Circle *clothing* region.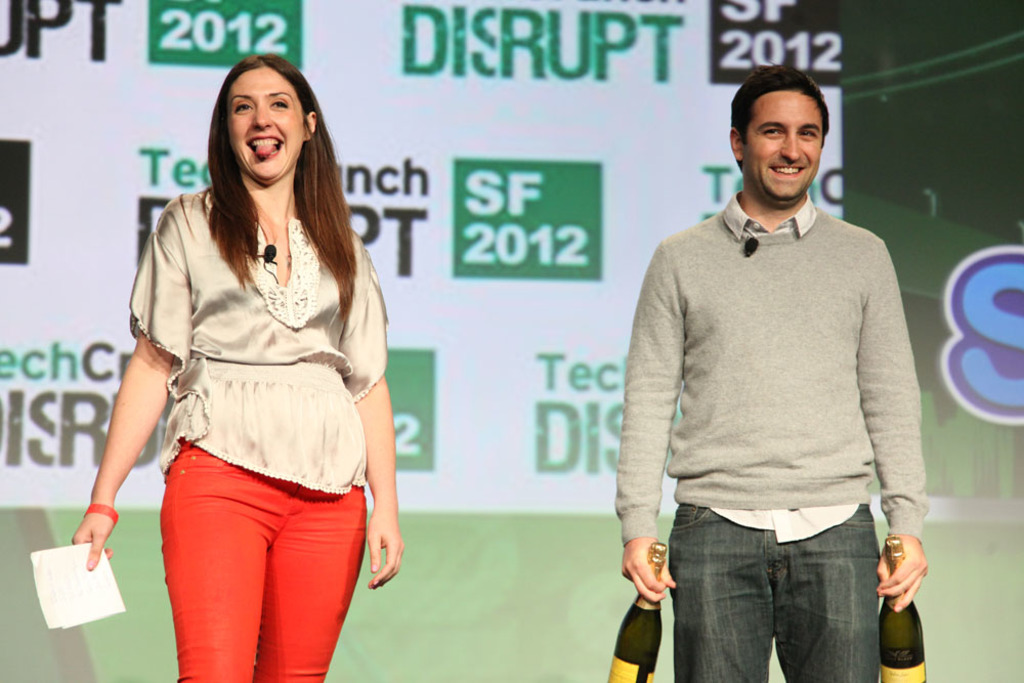
Region: [x1=125, y1=184, x2=381, y2=617].
